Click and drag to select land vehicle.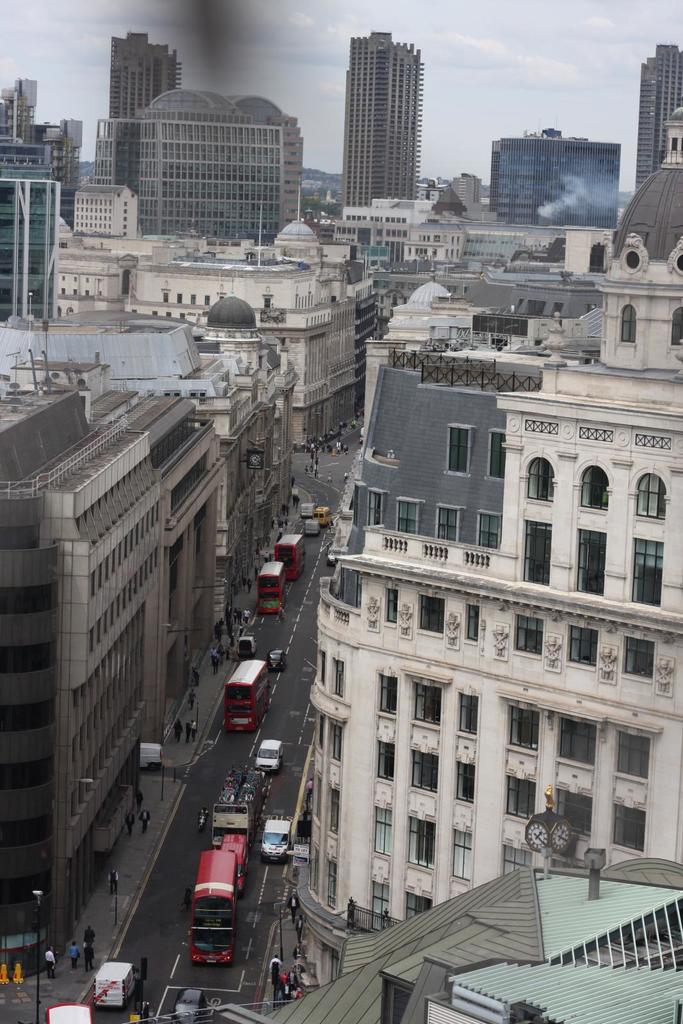
Selection: (left=263, top=564, right=291, bottom=614).
